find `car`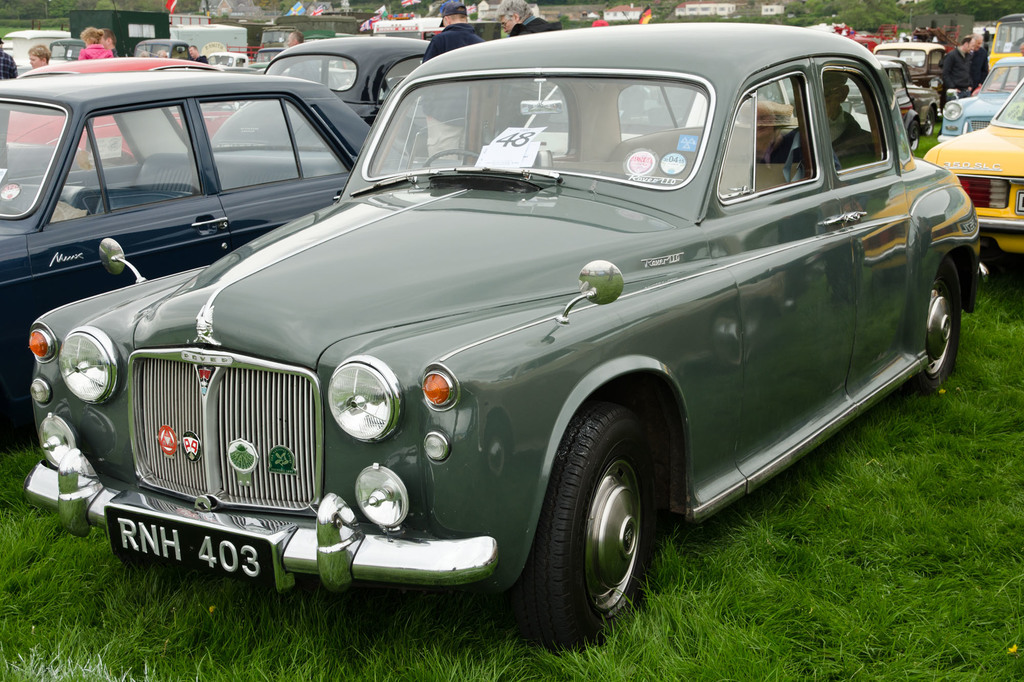
211 36 431 146
